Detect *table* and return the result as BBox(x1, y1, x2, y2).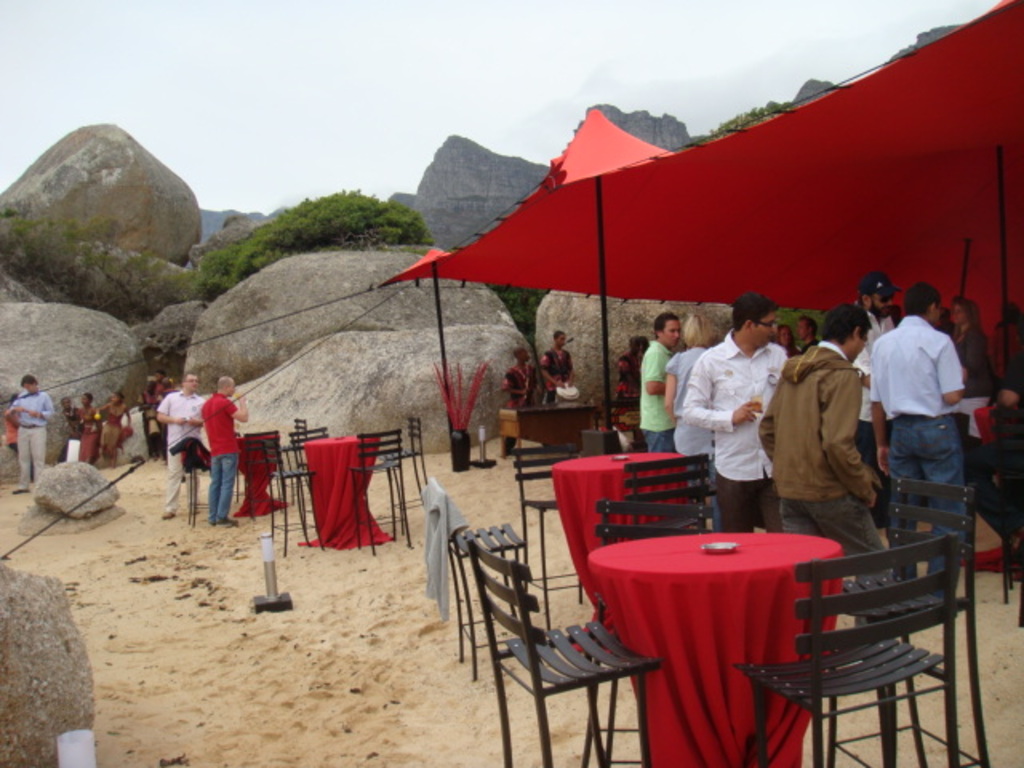
BBox(544, 451, 710, 618).
